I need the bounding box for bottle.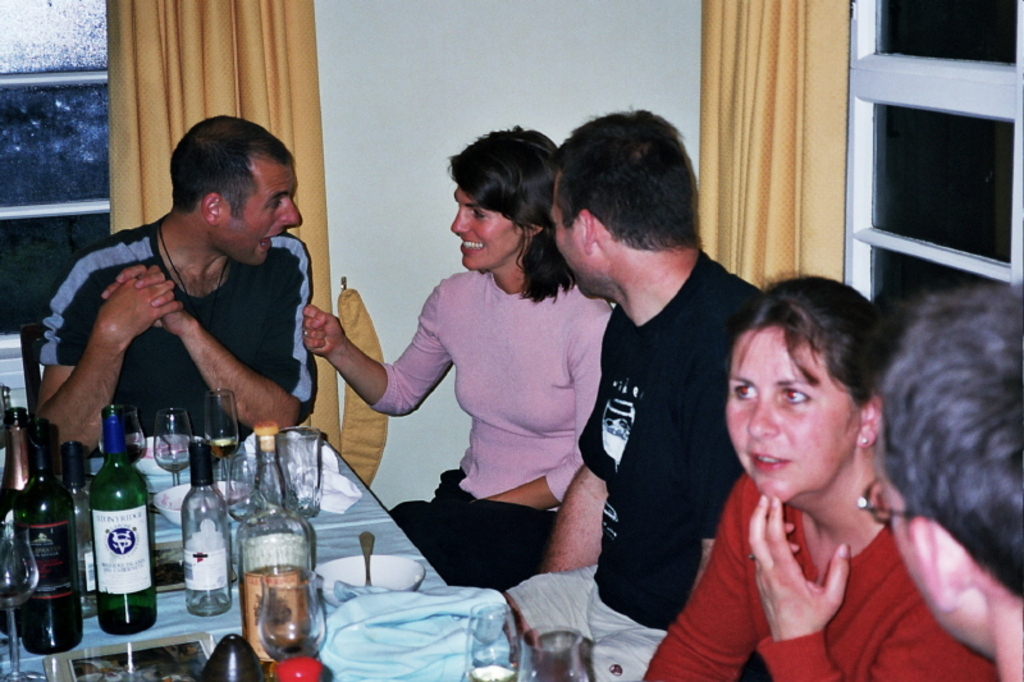
Here it is: bbox=[0, 385, 50, 514].
